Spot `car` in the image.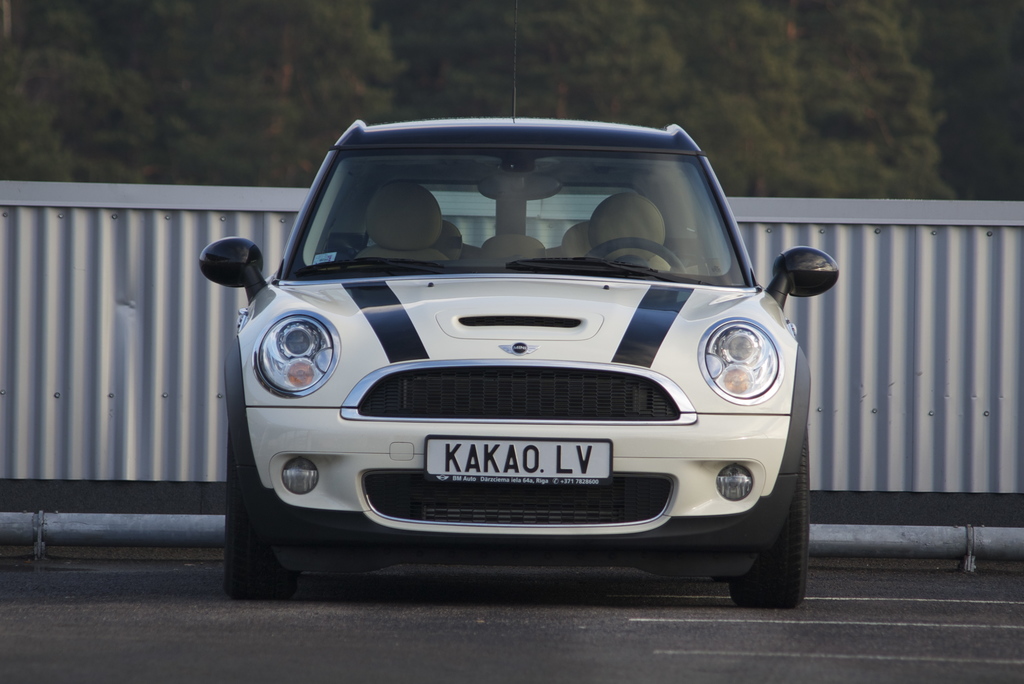
`car` found at bbox=[195, 15, 838, 598].
